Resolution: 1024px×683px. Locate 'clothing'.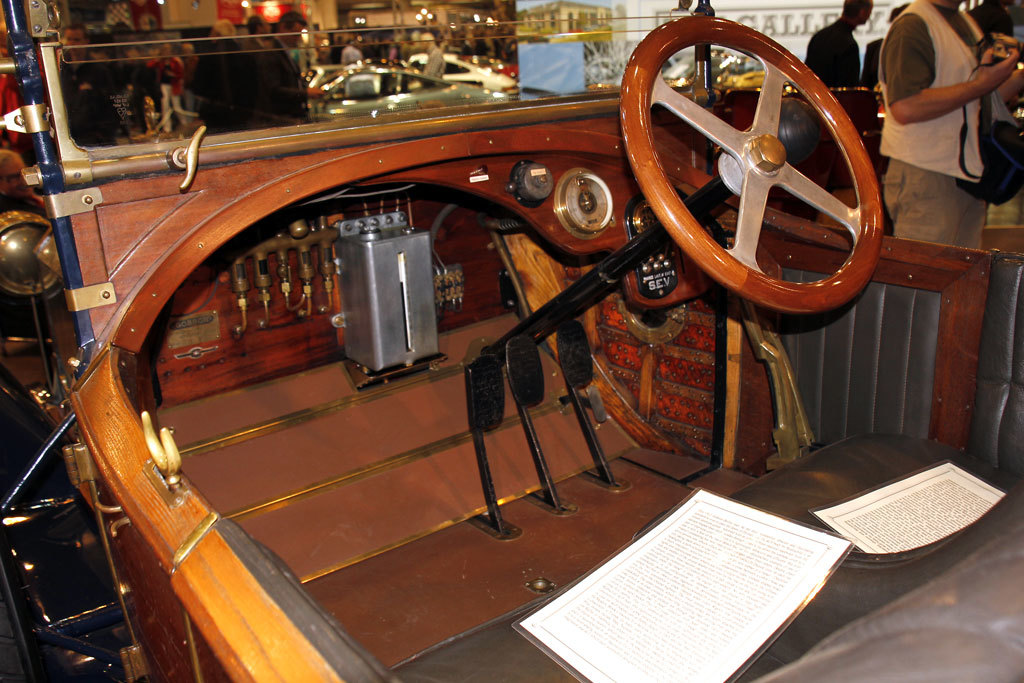
(800, 24, 857, 90).
